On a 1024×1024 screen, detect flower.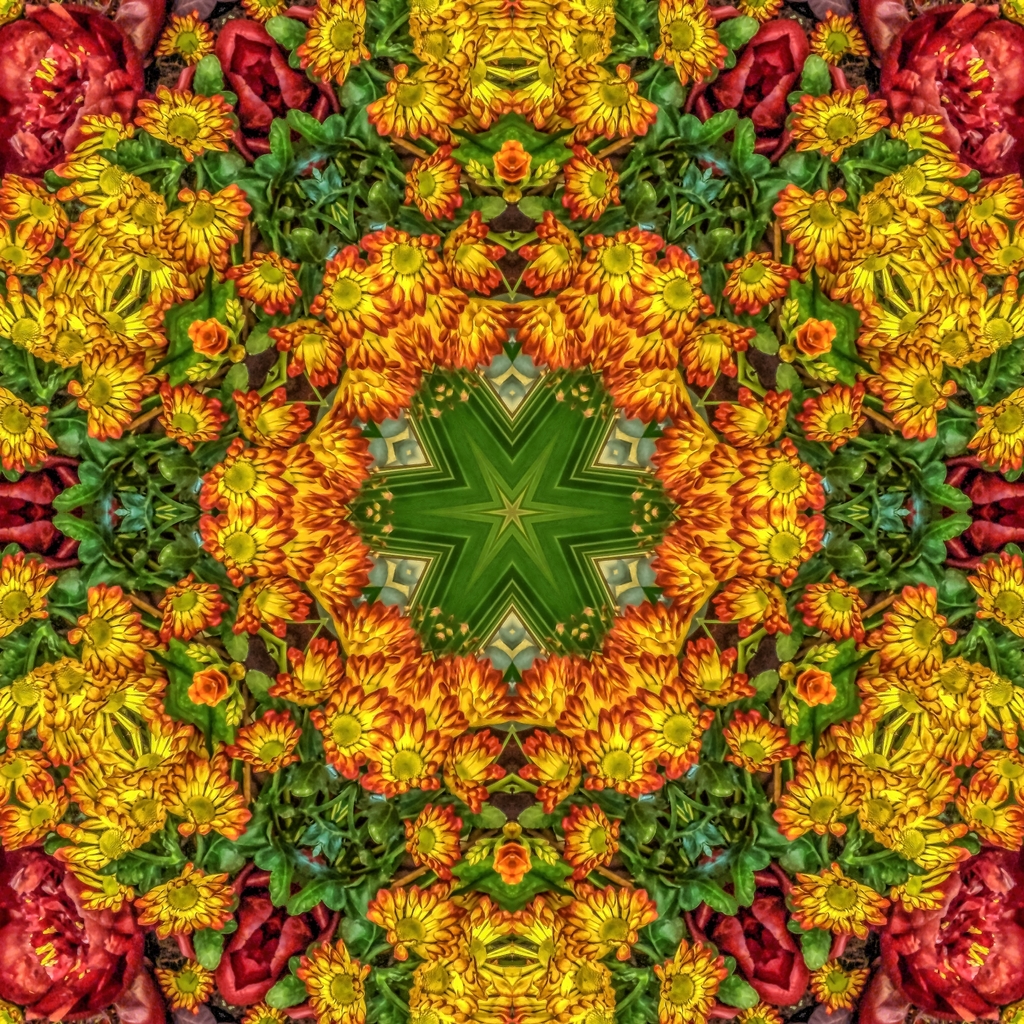
BBox(780, 858, 898, 934).
